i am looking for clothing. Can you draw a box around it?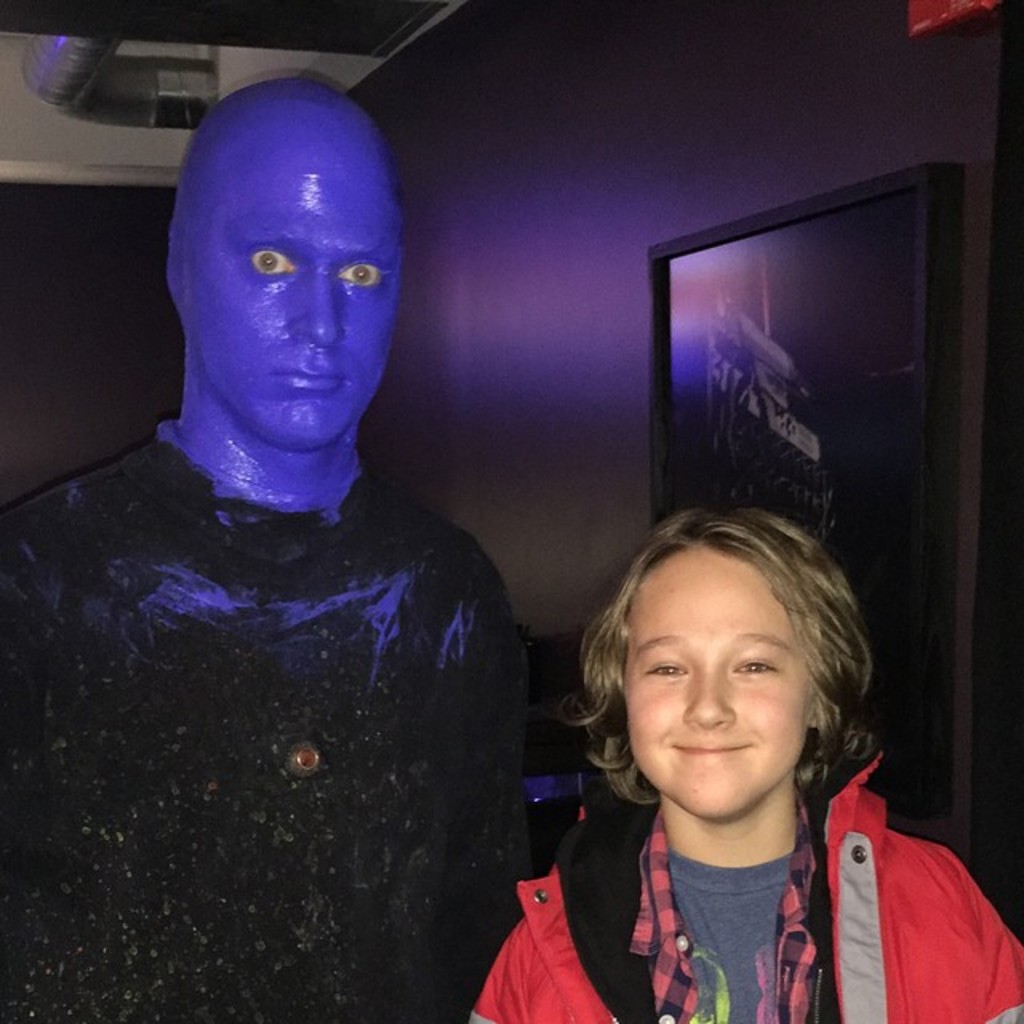
Sure, the bounding box is {"x1": 0, "y1": 421, "x2": 562, "y2": 1022}.
